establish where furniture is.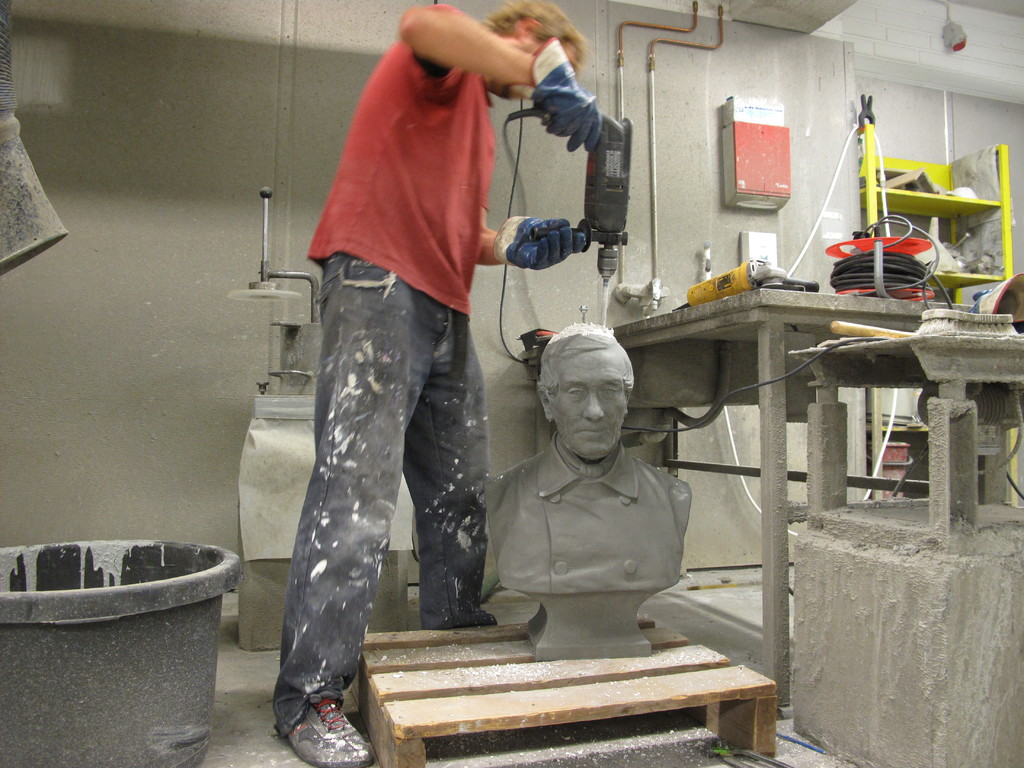
Established at rect(350, 616, 776, 767).
